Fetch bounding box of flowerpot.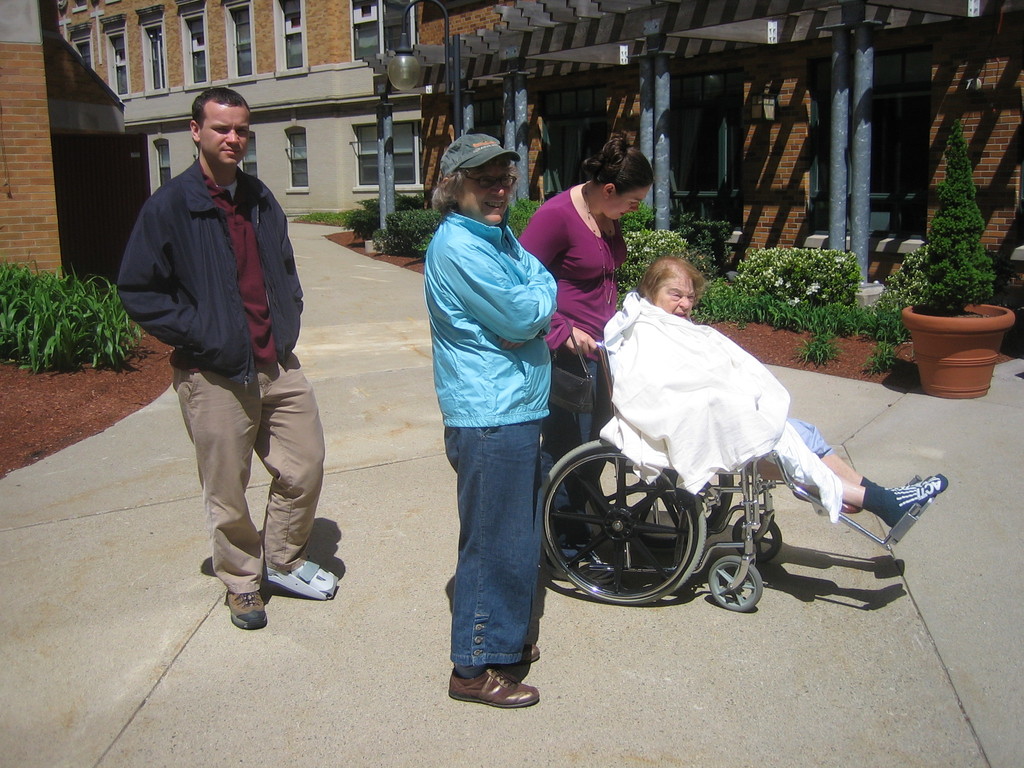
Bbox: bbox=[911, 290, 1009, 387].
